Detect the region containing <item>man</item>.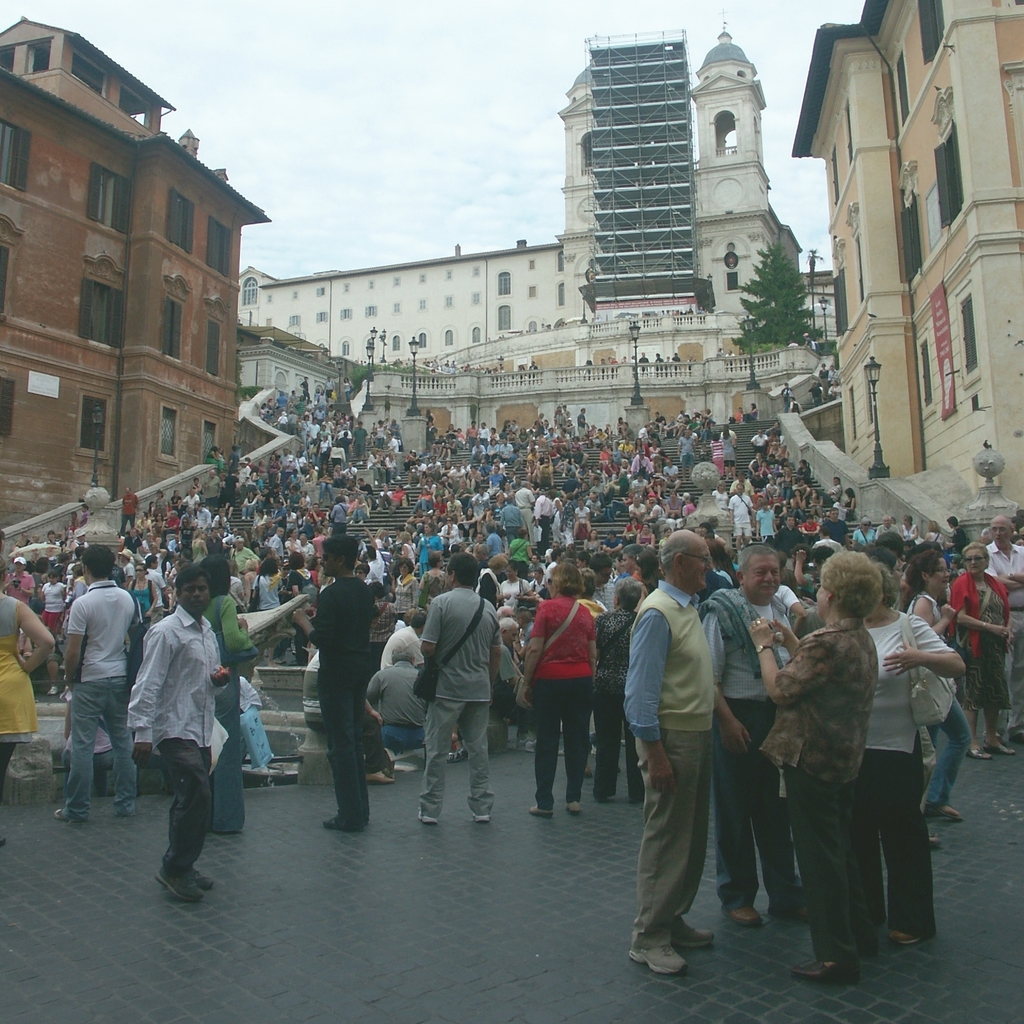
box(55, 543, 139, 822).
